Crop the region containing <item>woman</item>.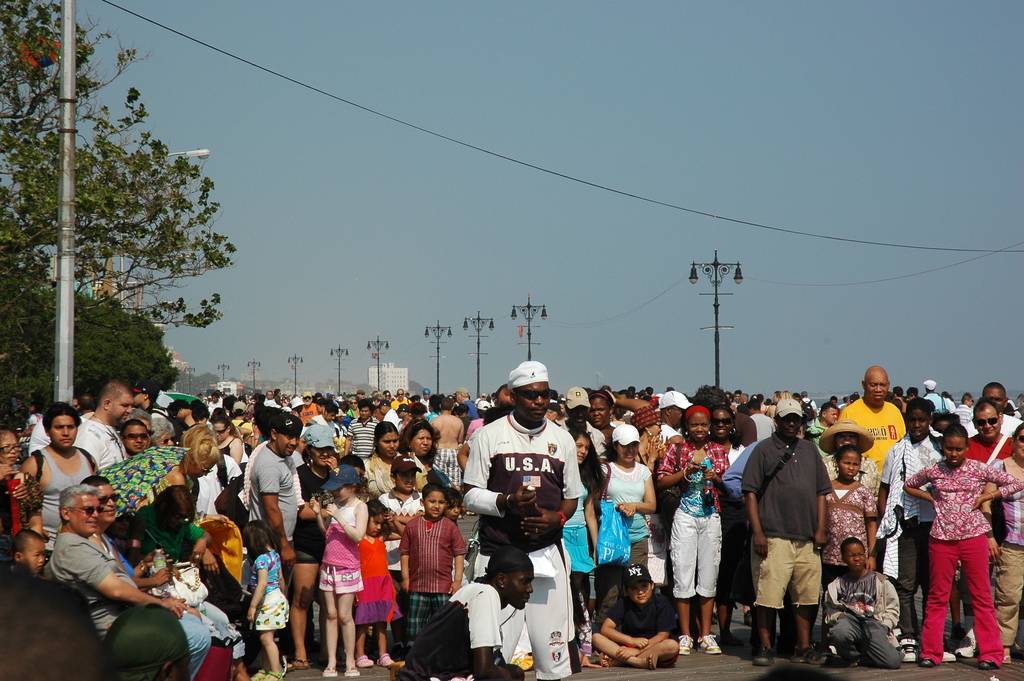
Crop region: bbox=(97, 436, 221, 515).
